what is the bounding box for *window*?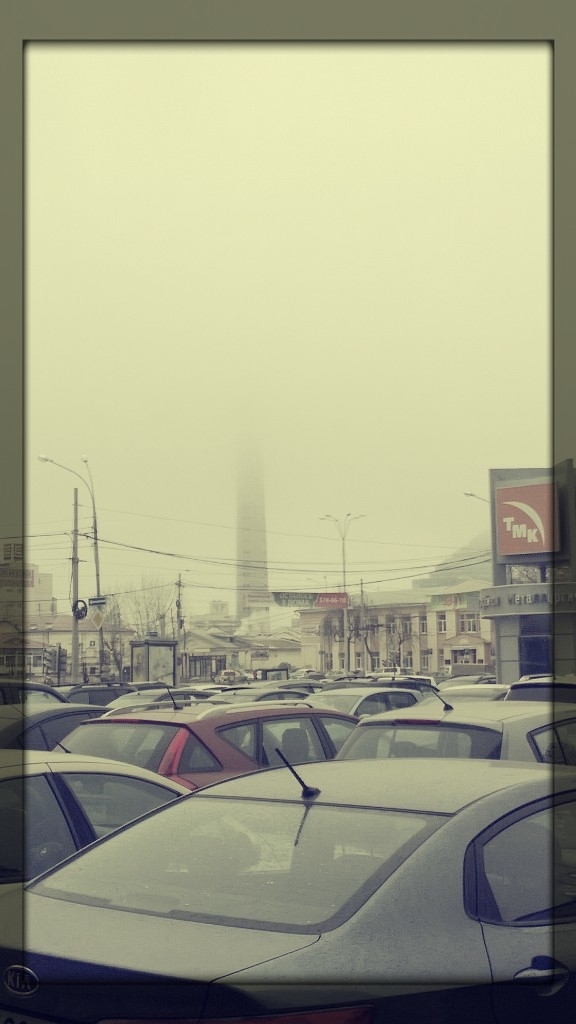
(359, 608, 386, 641).
